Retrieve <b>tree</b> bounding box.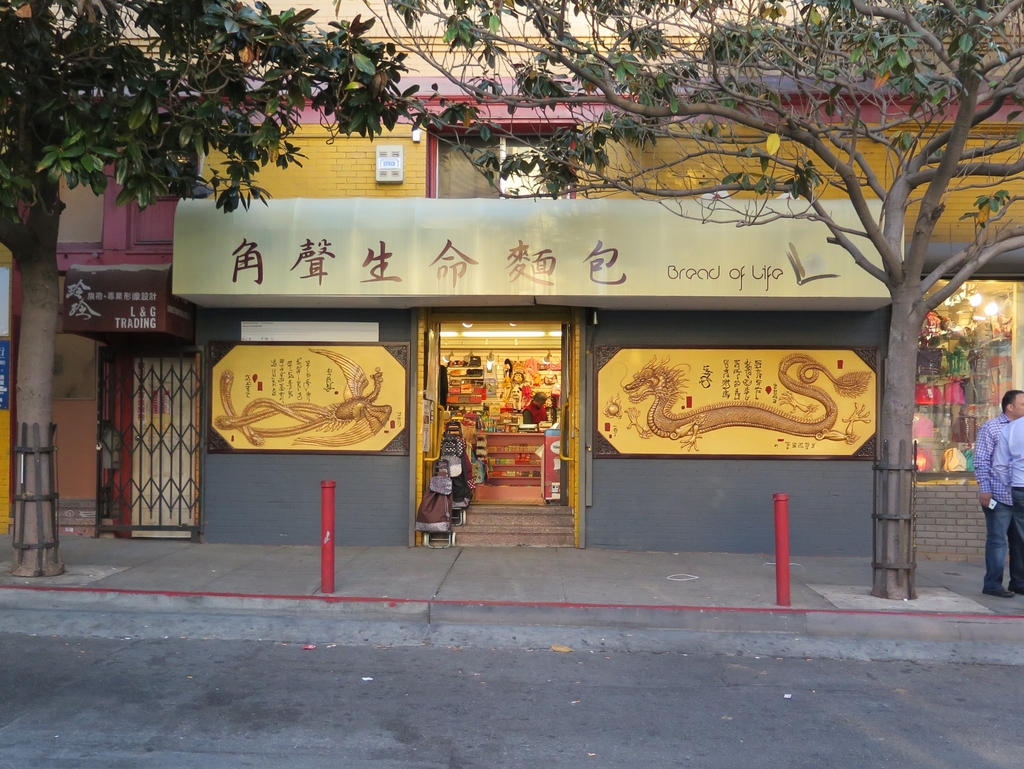
Bounding box: (0,0,461,579).
